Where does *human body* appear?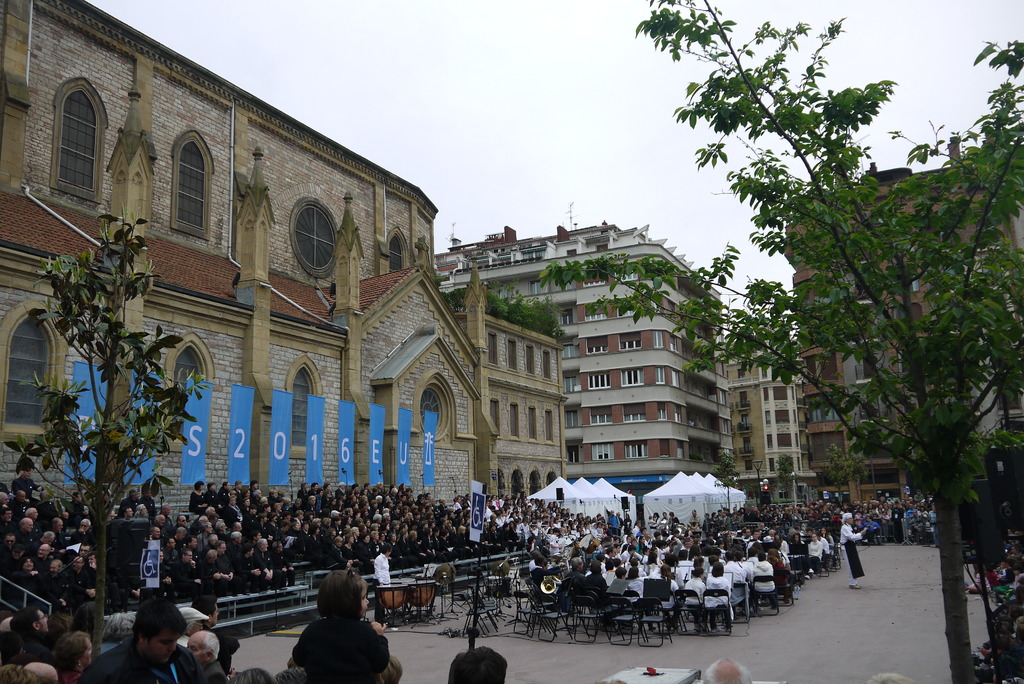
Appears at 77 637 204 683.
